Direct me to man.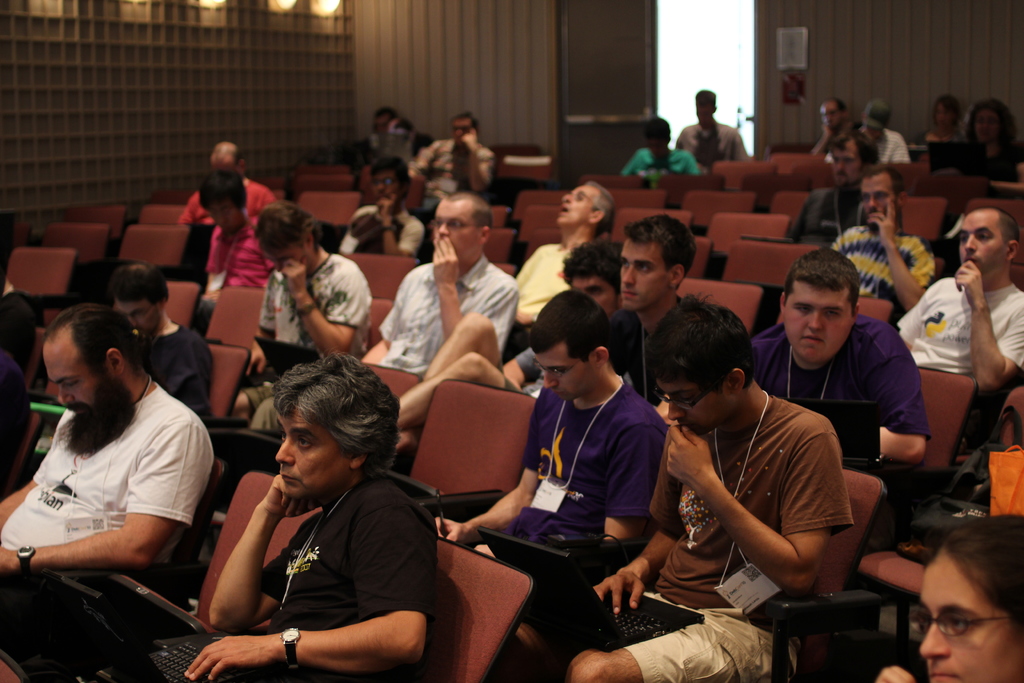
Direction: pyautogui.locateOnScreen(812, 99, 850, 153).
